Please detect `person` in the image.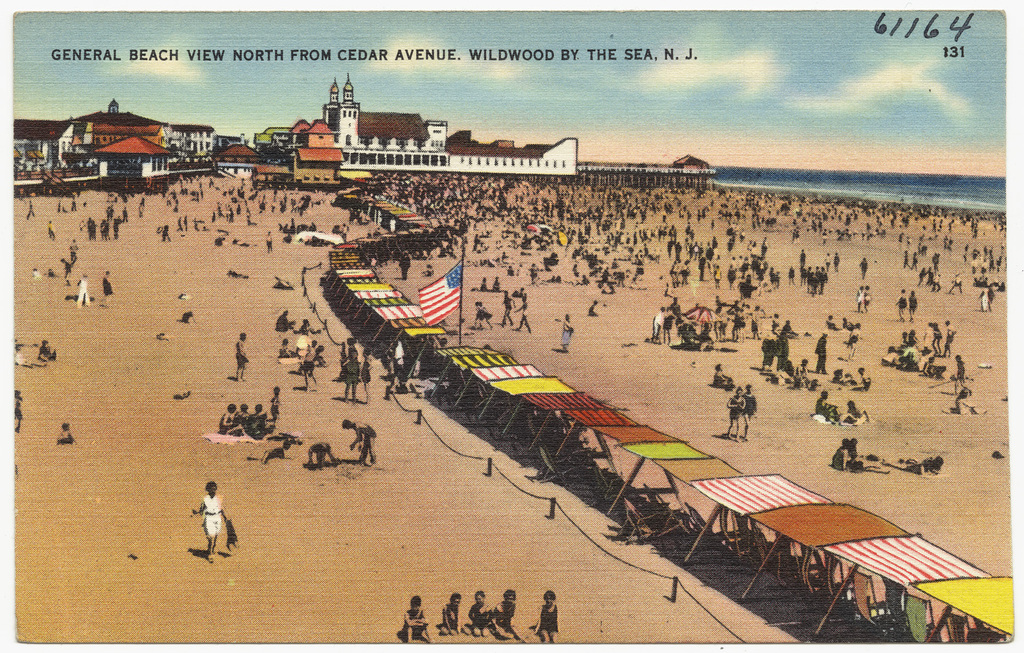
box=[404, 597, 433, 644].
